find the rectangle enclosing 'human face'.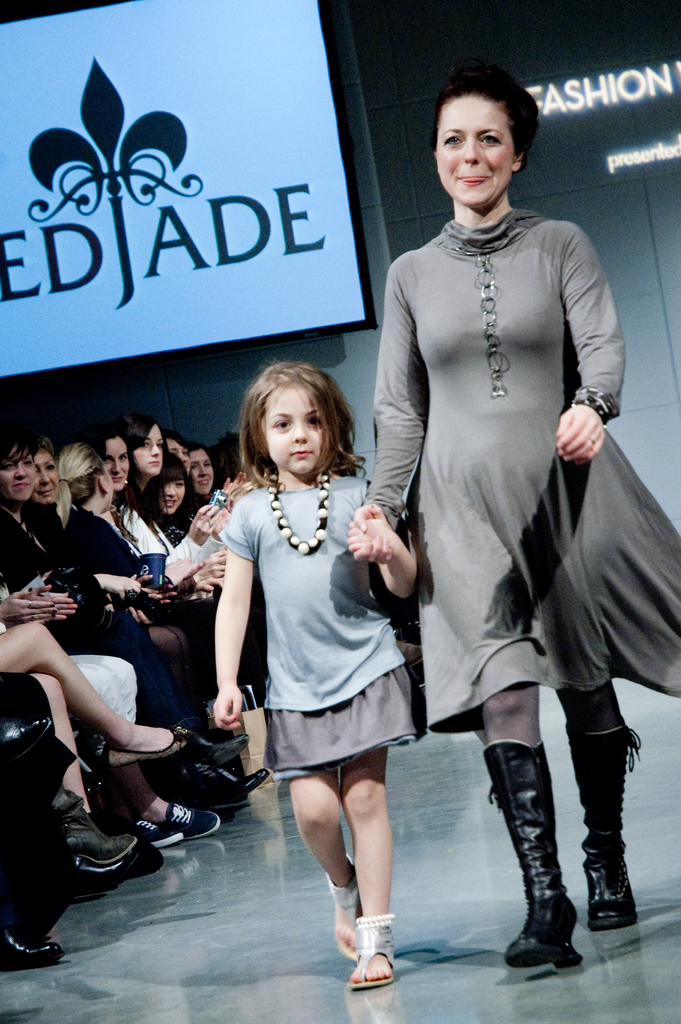
[157,477,185,512].
